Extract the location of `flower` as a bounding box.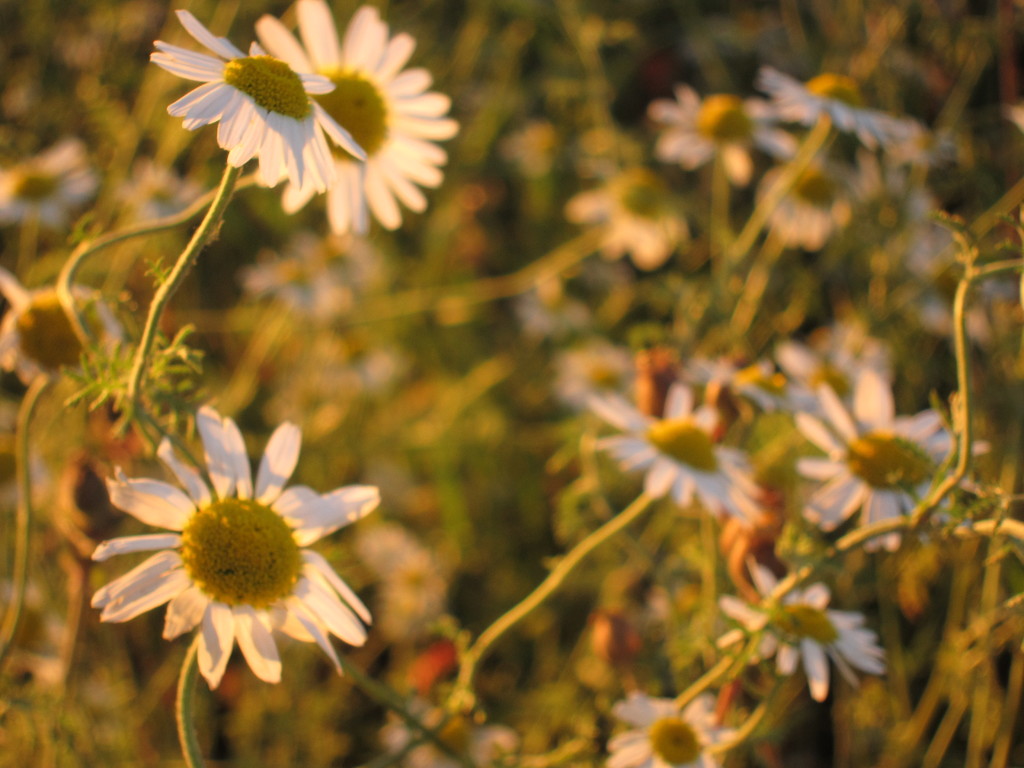
bbox(746, 154, 856, 248).
